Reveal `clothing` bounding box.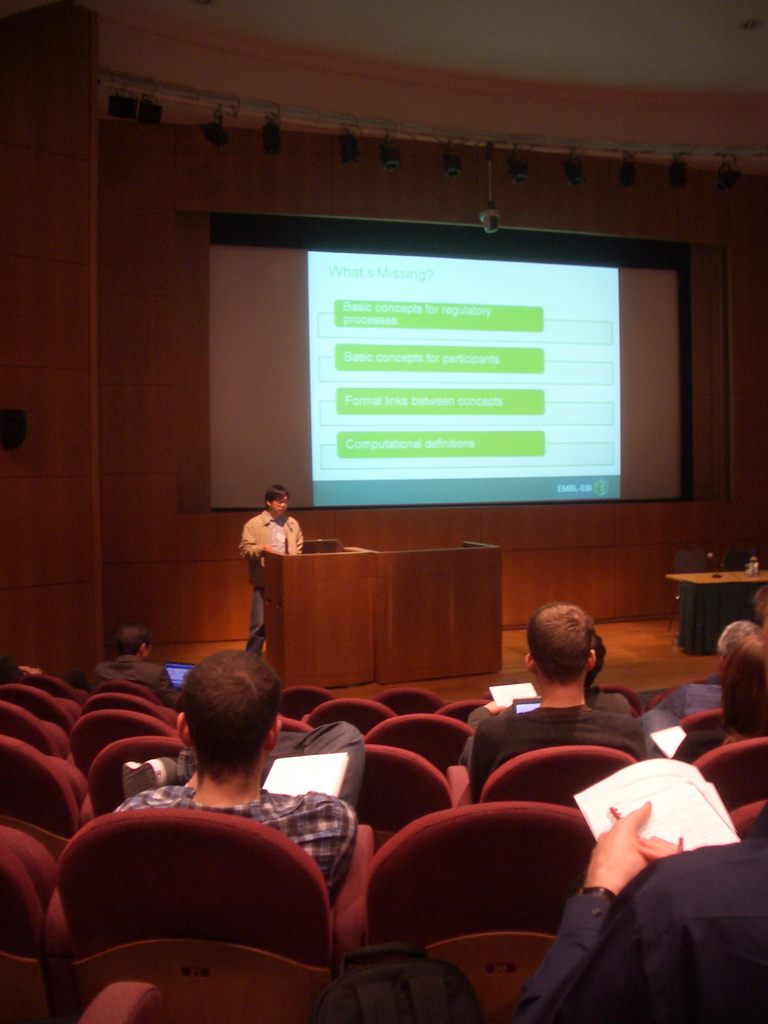
Revealed: (left=460, top=703, right=651, bottom=801).
